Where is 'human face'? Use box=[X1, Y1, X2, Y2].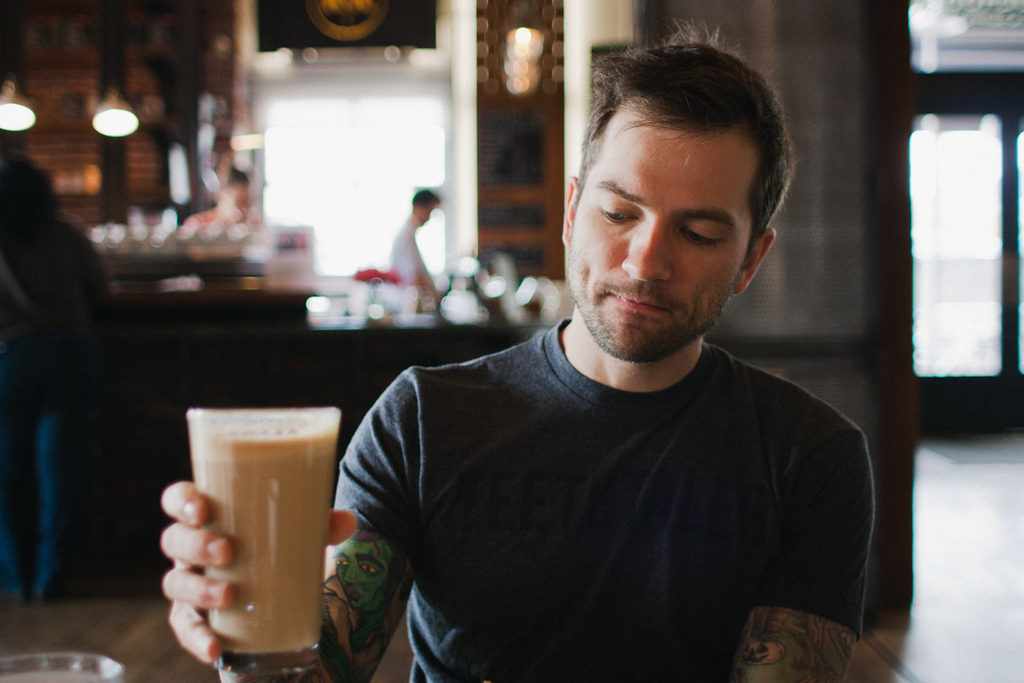
box=[584, 128, 736, 363].
